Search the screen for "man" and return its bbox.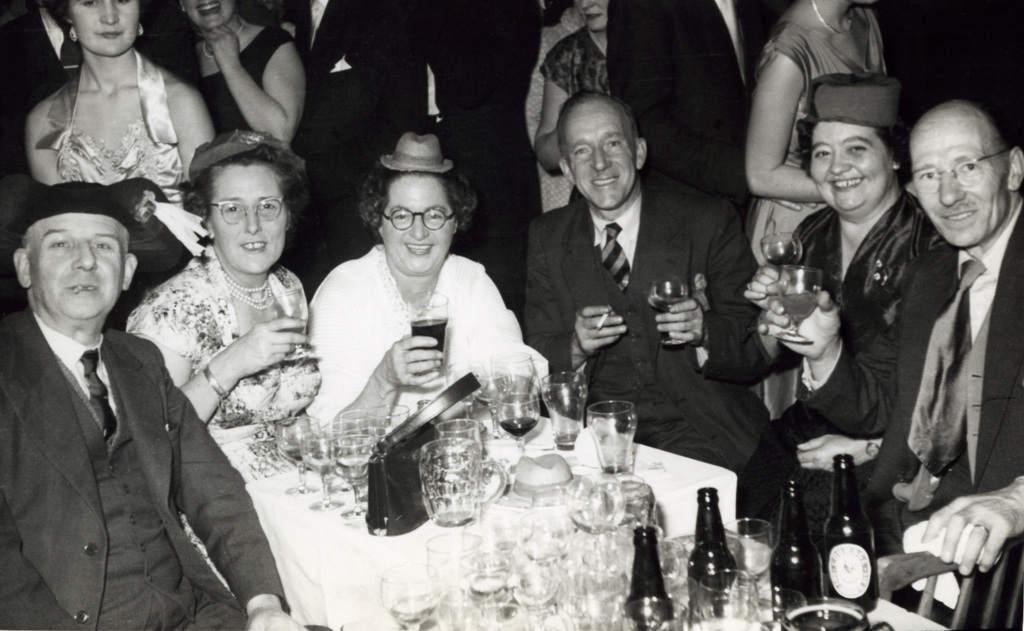
Found: x1=0 y1=181 x2=310 y2=630.
